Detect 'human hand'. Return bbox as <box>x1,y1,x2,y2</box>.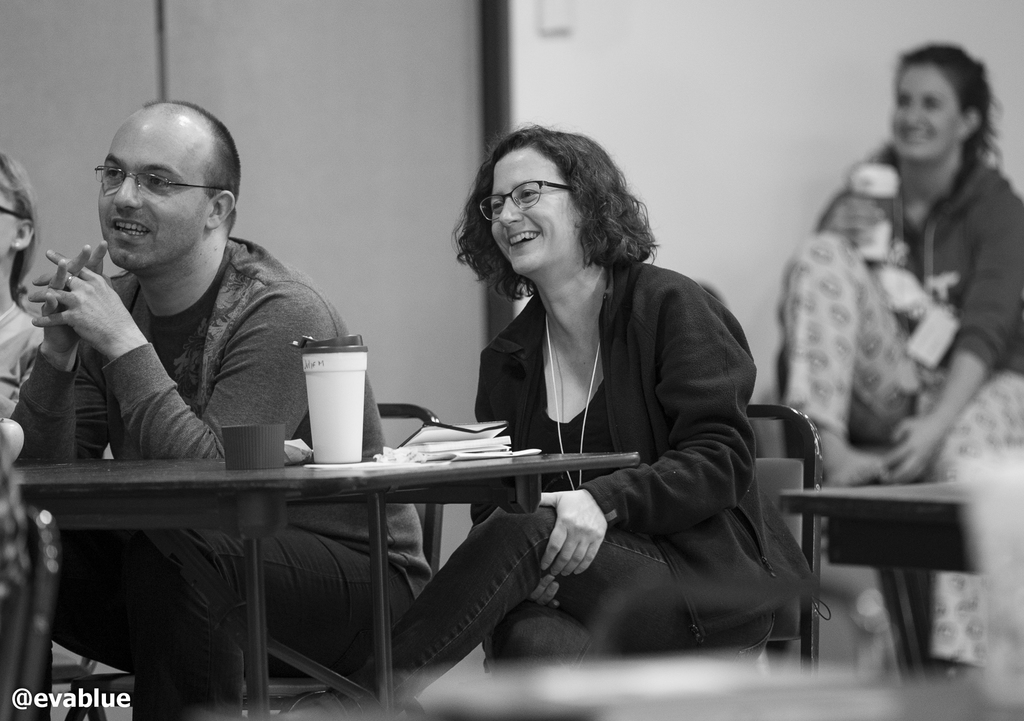
<box>36,239,110,353</box>.
